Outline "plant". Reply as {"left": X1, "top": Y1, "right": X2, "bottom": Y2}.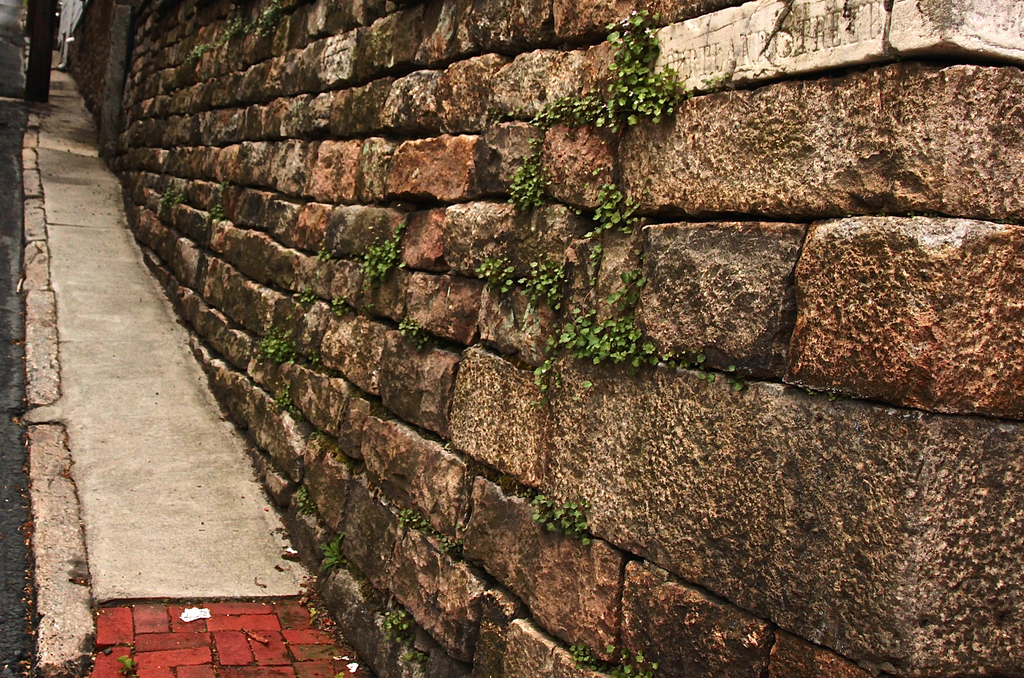
{"left": 559, "top": 633, "right": 671, "bottom": 677}.
